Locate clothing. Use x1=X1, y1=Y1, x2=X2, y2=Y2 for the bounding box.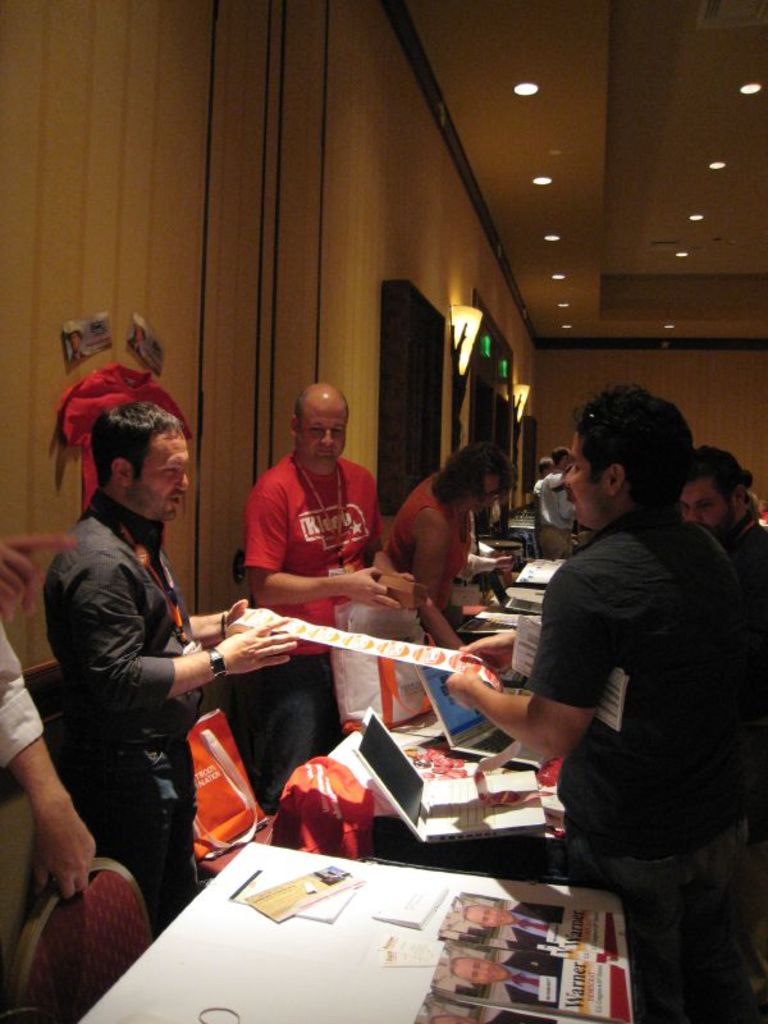
x1=457, y1=554, x2=506, y2=616.
